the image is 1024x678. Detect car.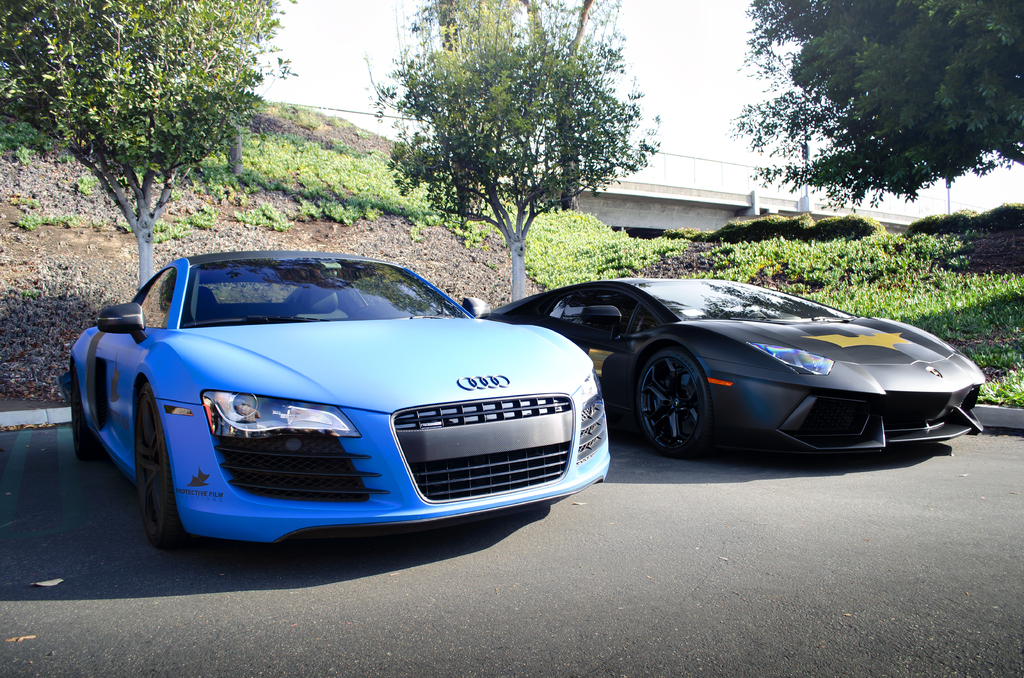
Detection: 478:276:988:464.
